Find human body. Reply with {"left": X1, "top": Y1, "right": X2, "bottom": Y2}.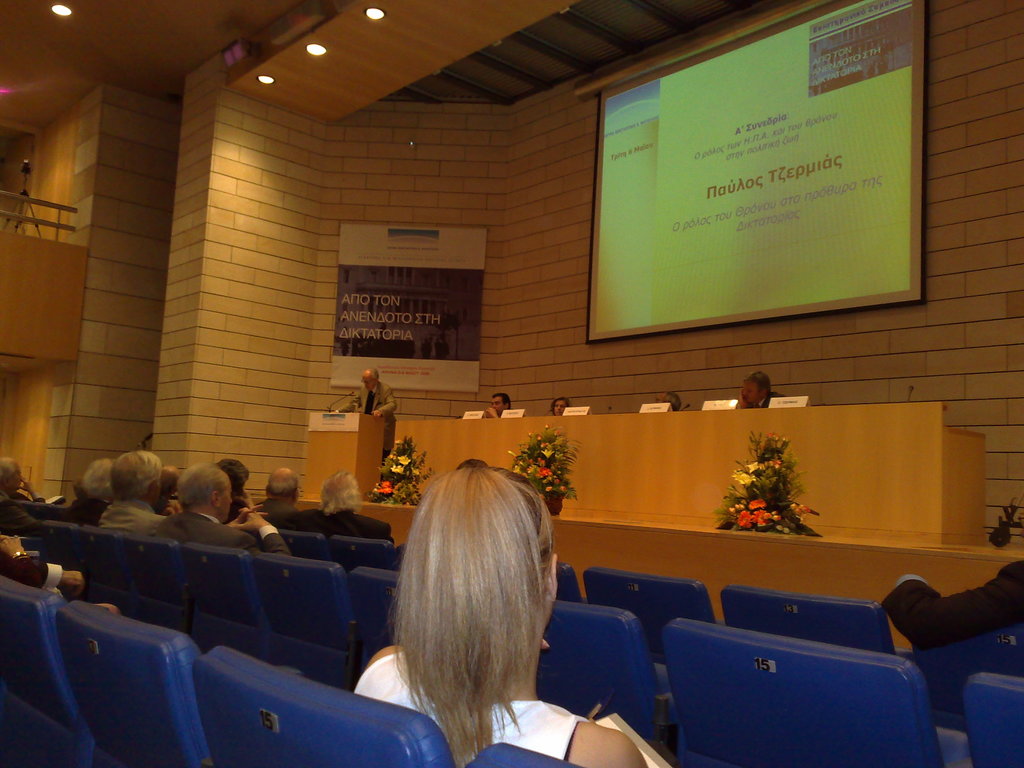
{"left": 479, "top": 392, "right": 514, "bottom": 418}.
